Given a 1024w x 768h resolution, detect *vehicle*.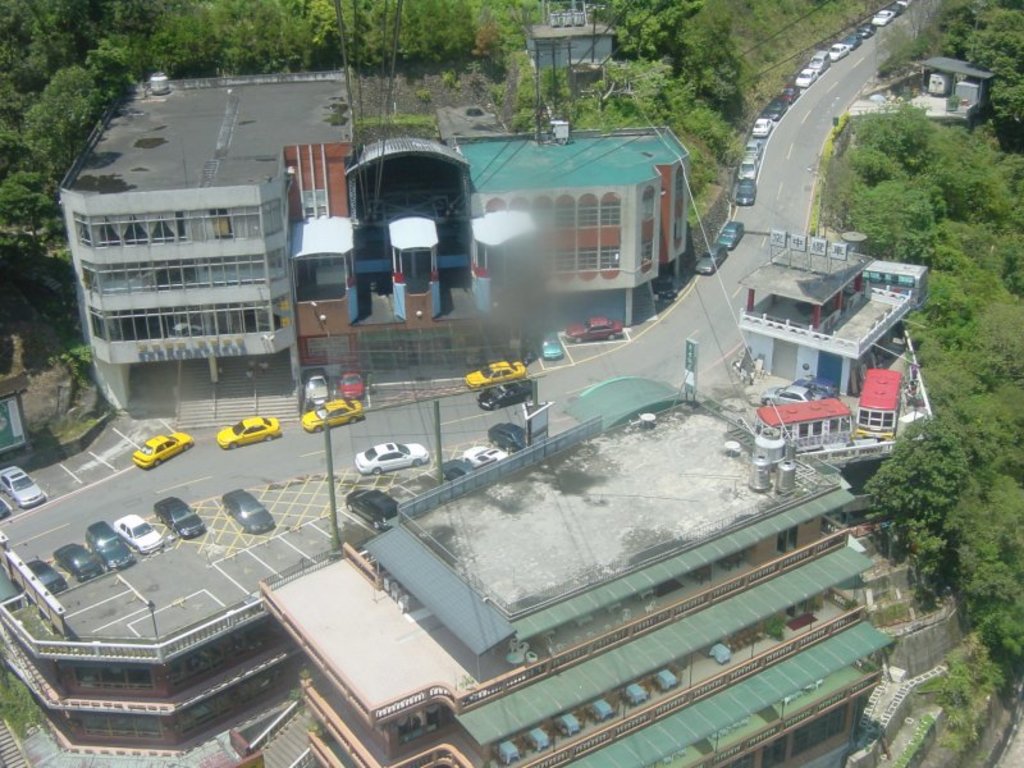
<region>28, 552, 72, 598</region>.
